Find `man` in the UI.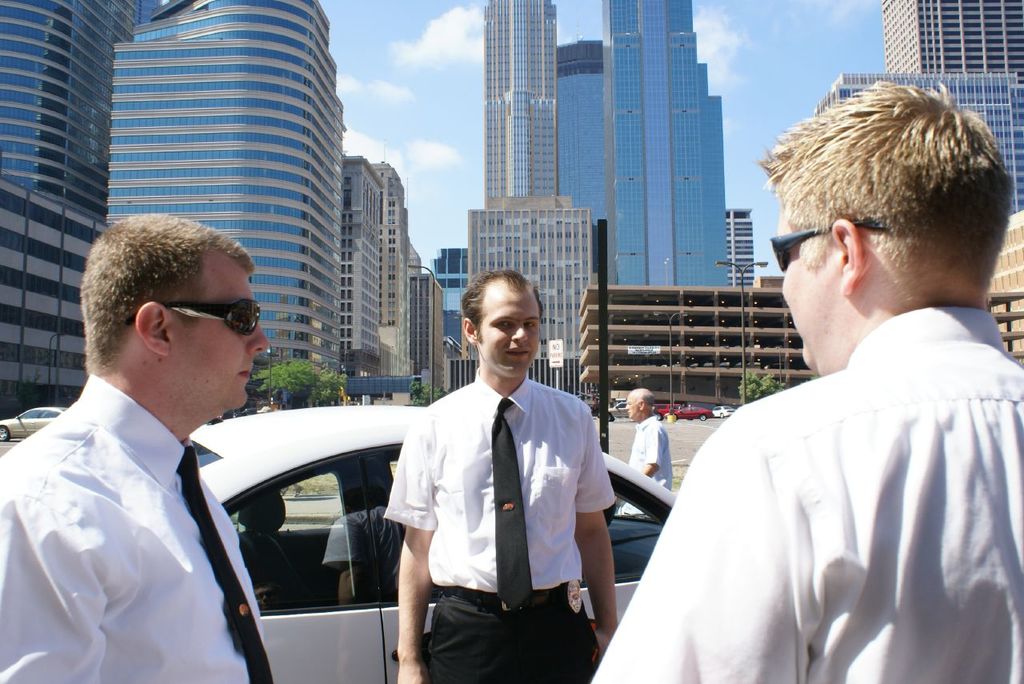
UI element at pyautogui.locateOnScreen(620, 386, 672, 516).
